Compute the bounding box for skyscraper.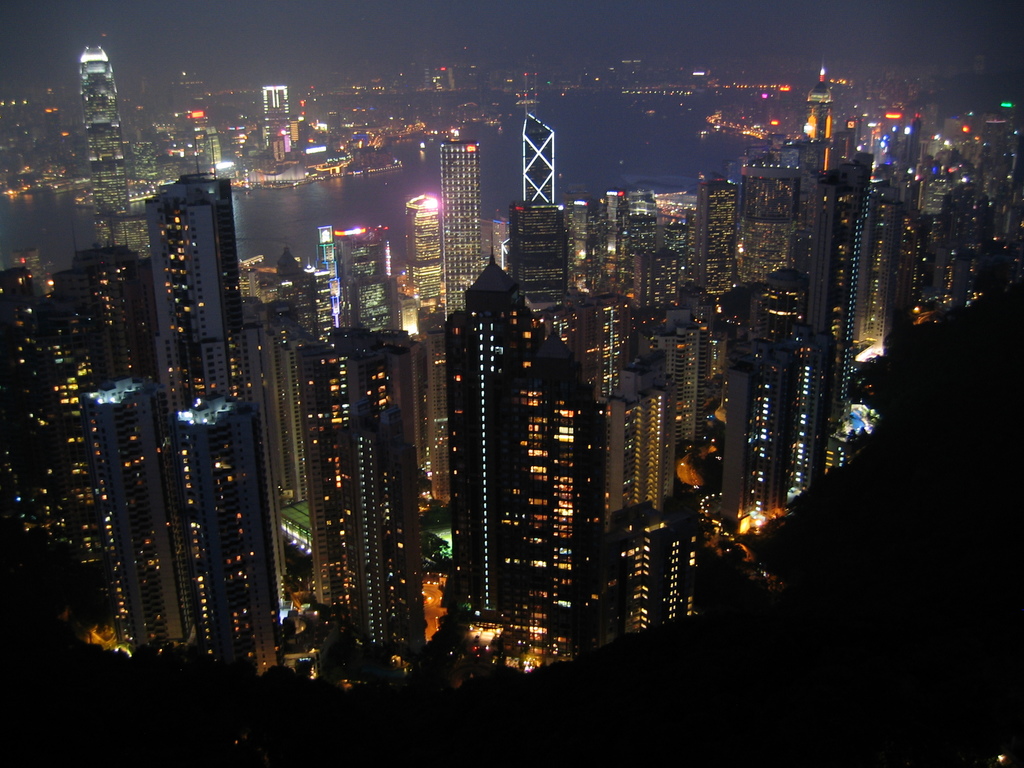
bbox(442, 129, 487, 332).
